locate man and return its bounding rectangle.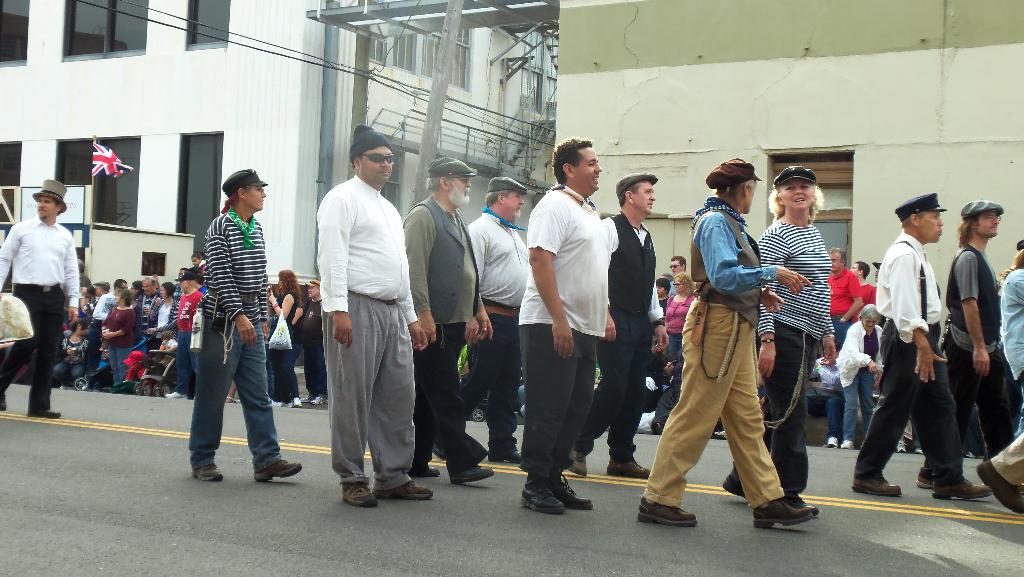
(916,203,1009,489).
